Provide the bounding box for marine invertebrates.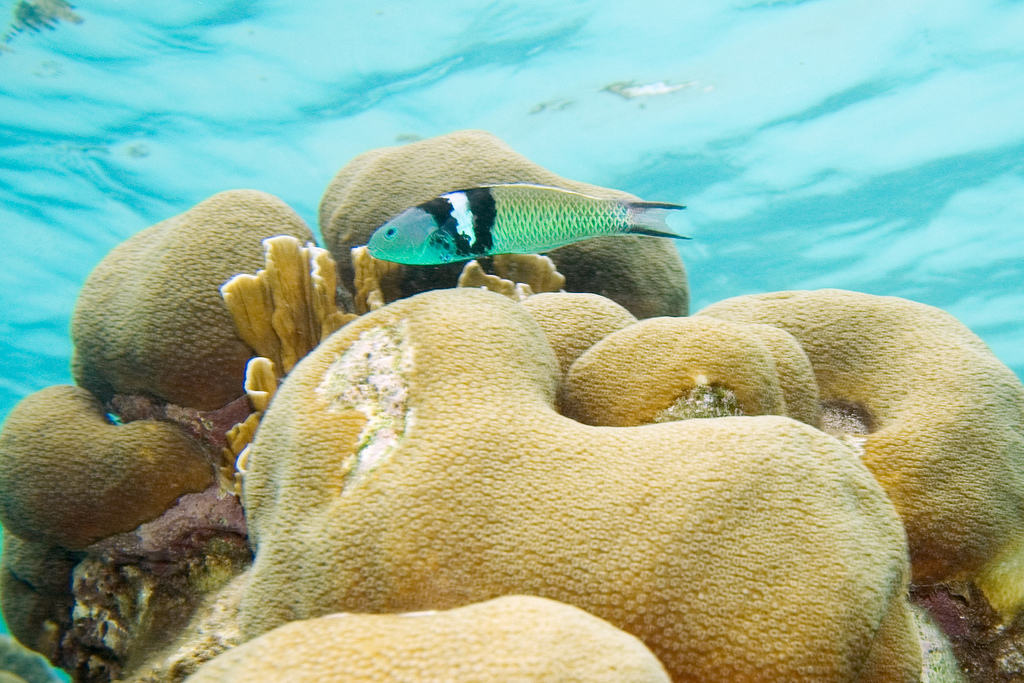
[0, 526, 122, 682].
